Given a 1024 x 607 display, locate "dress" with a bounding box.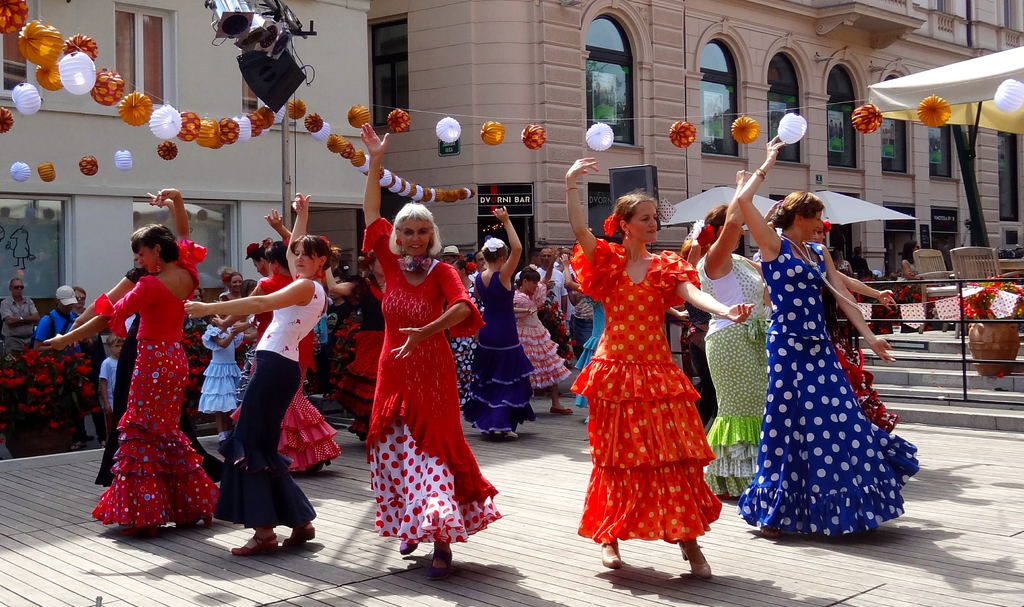
Located: <box>566,235,723,545</box>.
